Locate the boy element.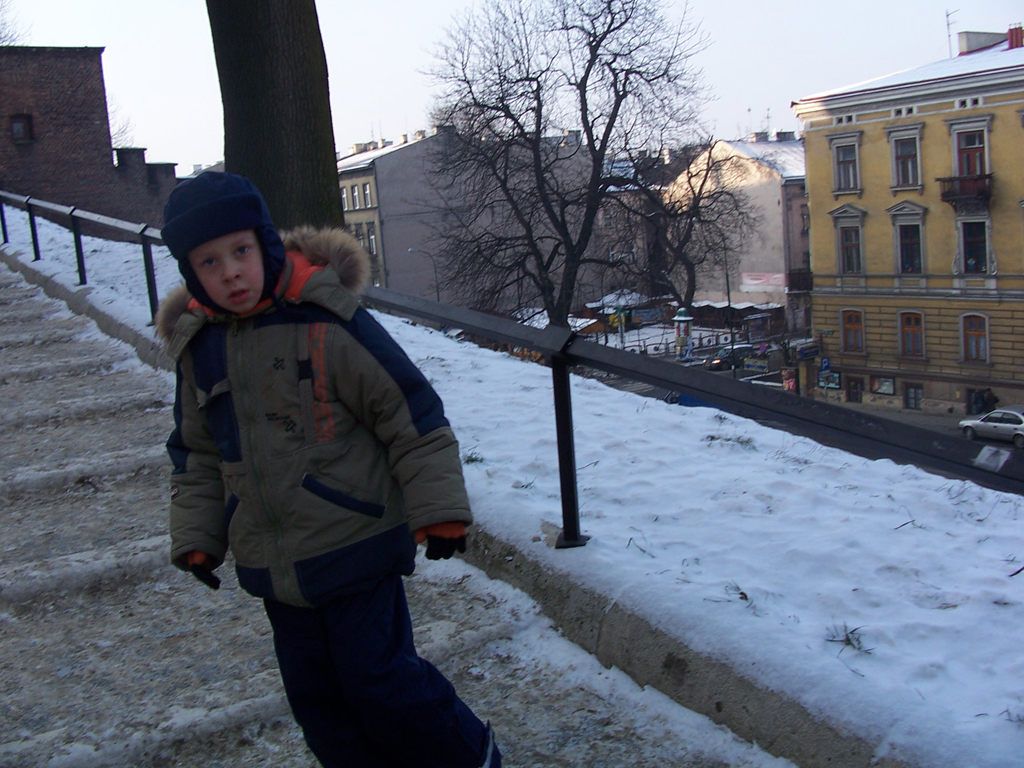
Element bbox: (148, 178, 505, 762).
